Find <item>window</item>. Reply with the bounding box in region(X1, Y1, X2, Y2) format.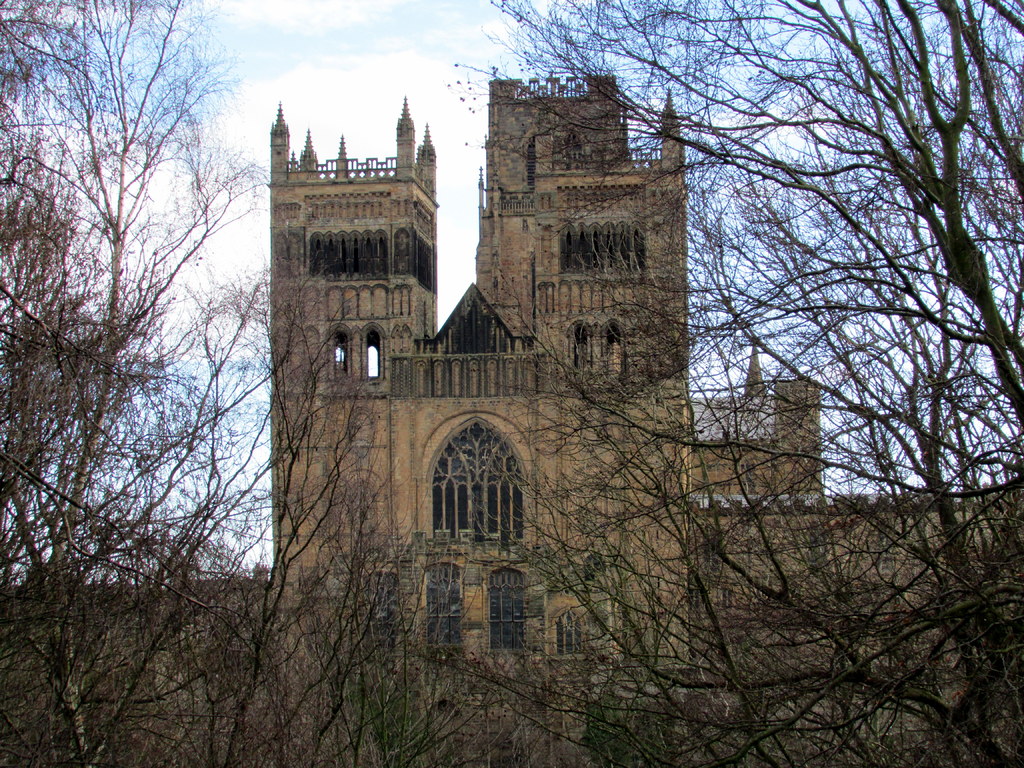
region(488, 564, 529, 652).
